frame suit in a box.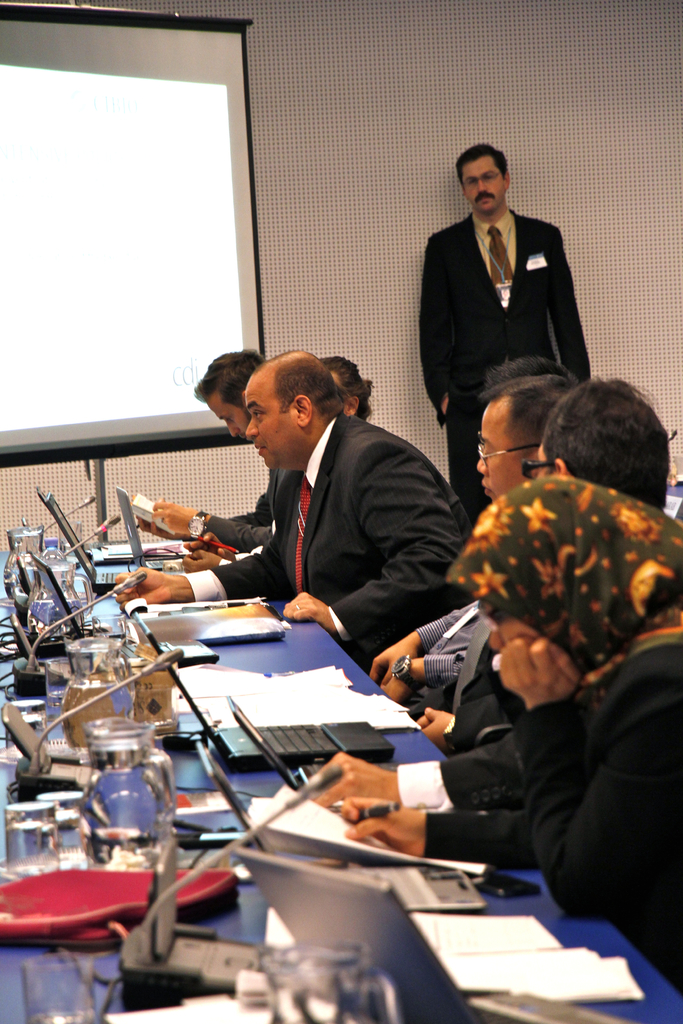
select_region(201, 467, 301, 545).
